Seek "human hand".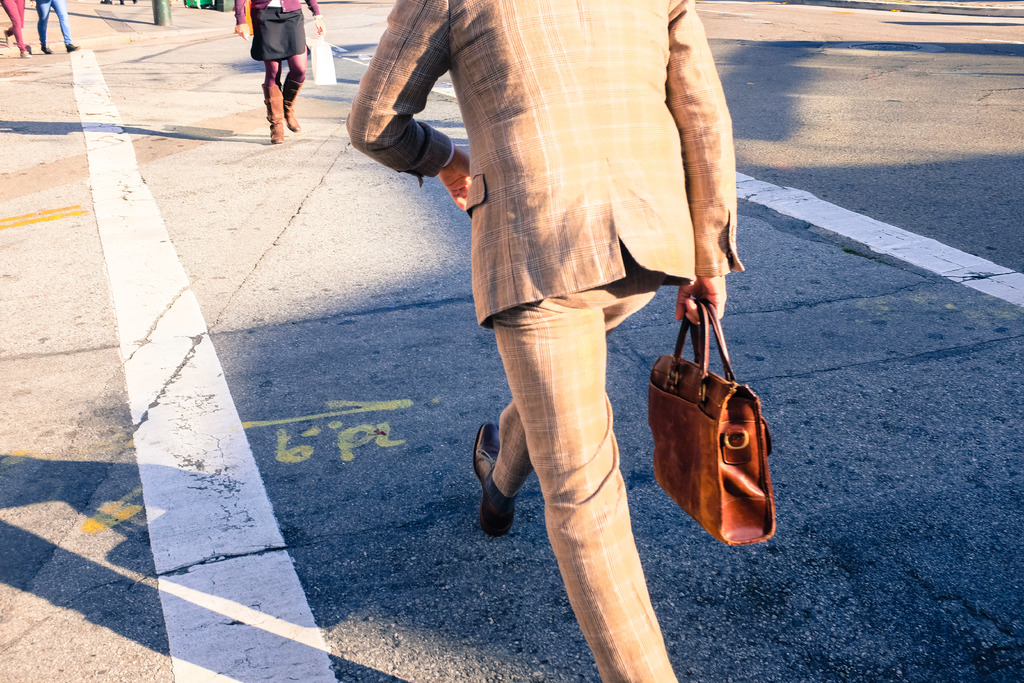
bbox(234, 22, 253, 43).
